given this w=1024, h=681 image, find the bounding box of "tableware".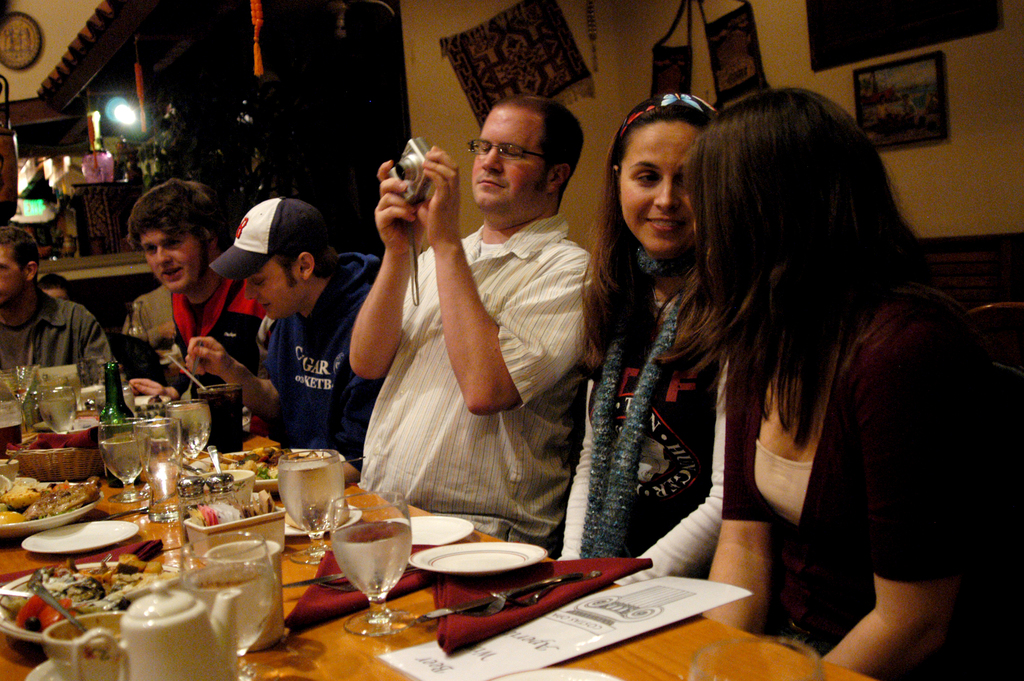
0, 476, 34, 493.
